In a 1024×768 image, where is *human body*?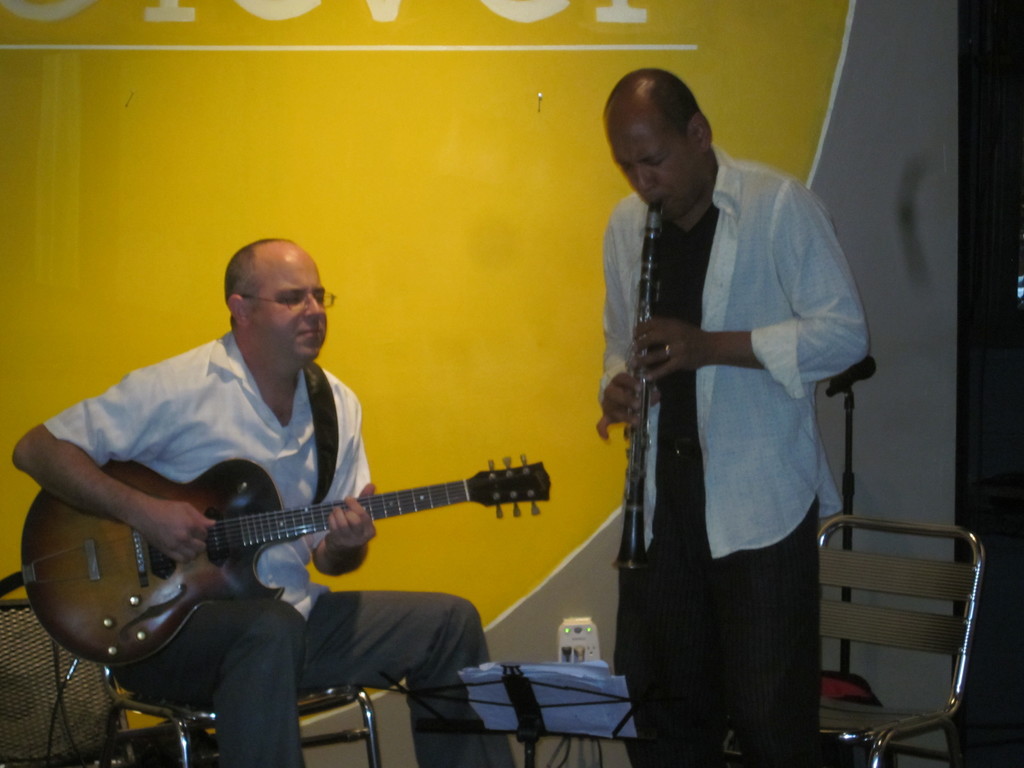
(598, 66, 865, 767).
